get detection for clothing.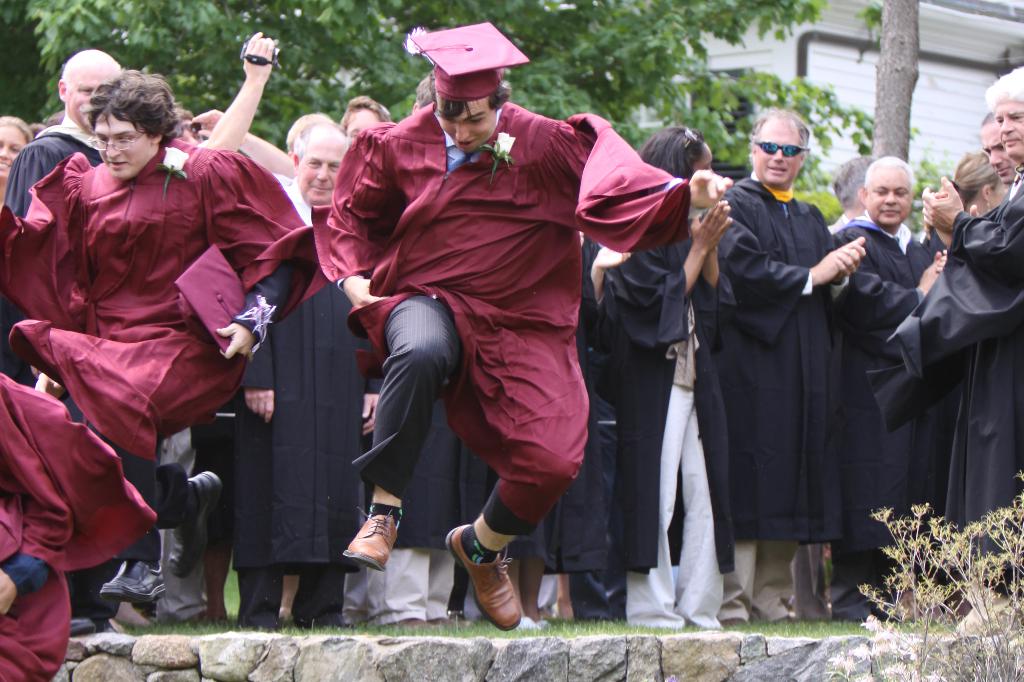
Detection: [left=888, top=189, right=1023, bottom=583].
